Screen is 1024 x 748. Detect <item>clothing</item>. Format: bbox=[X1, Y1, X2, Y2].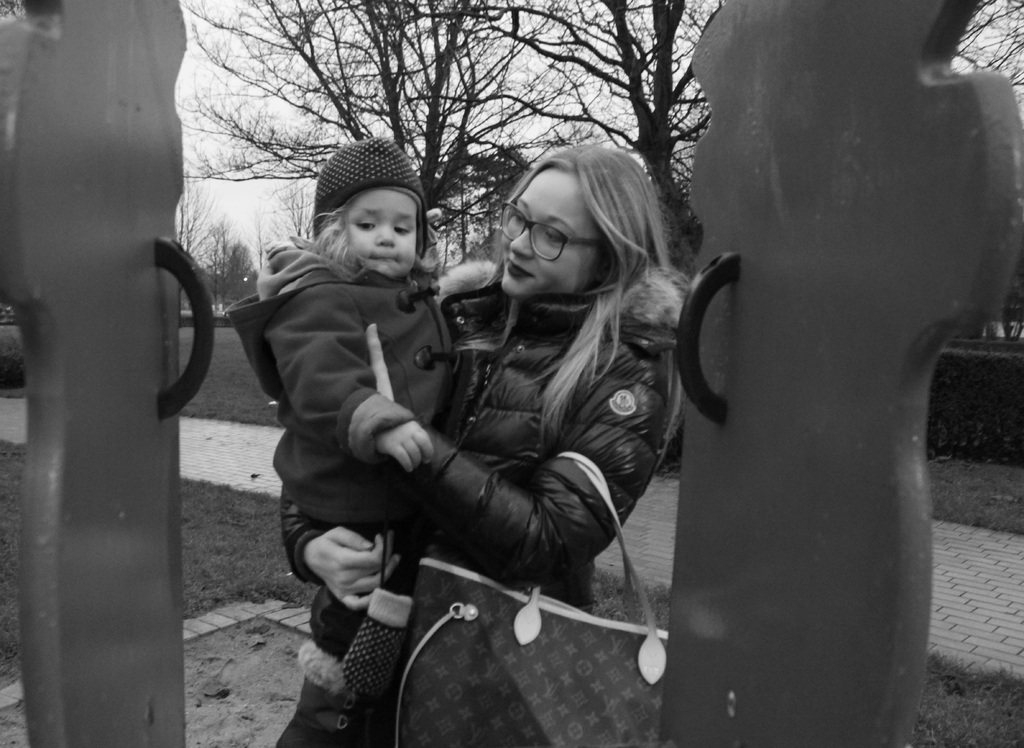
bbox=[276, 271, 719, 747].
